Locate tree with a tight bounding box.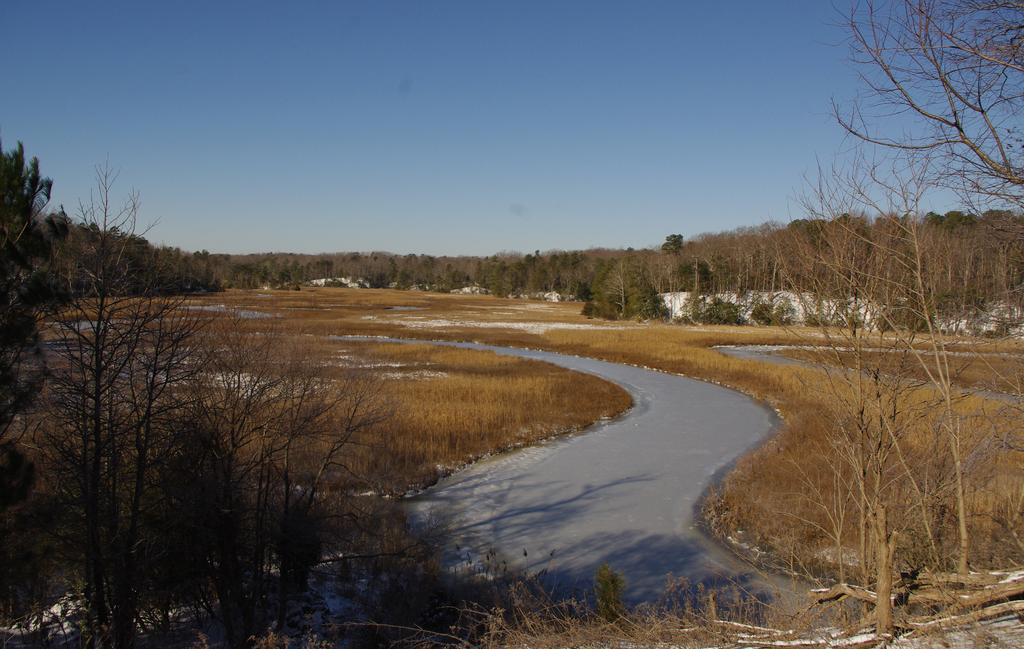
crop(0, 141, 42, 501).
